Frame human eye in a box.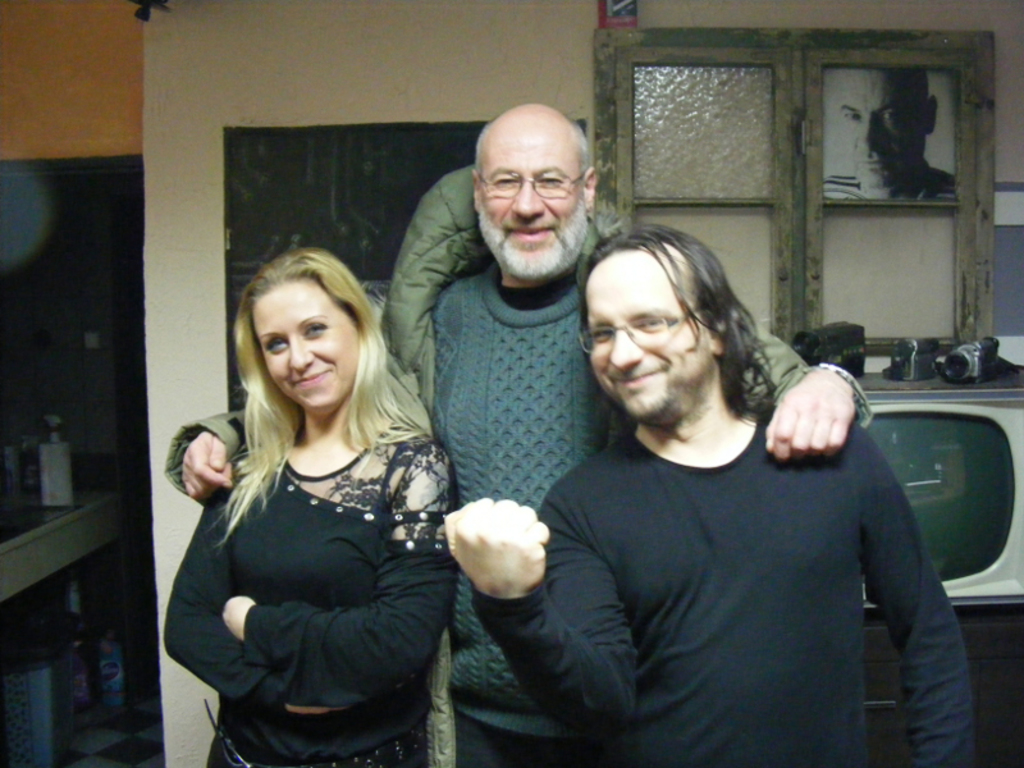
region(493, 175, 520, 191).
